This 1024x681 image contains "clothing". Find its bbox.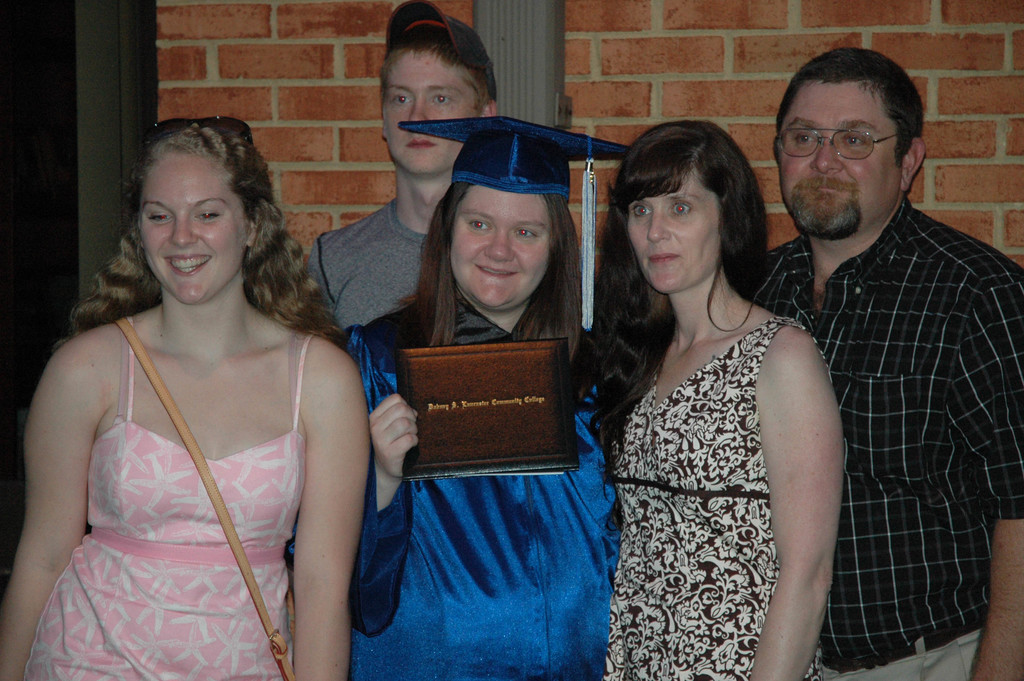
[606,313,821,680].
